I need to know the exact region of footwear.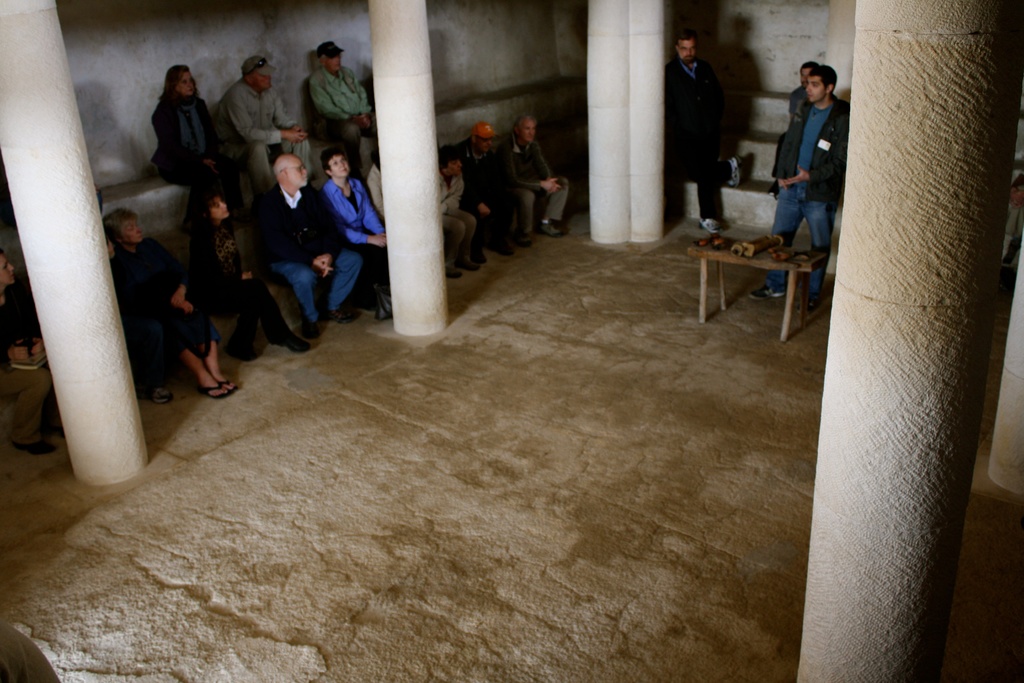
Region: detection(325, 309, 355, 324).
